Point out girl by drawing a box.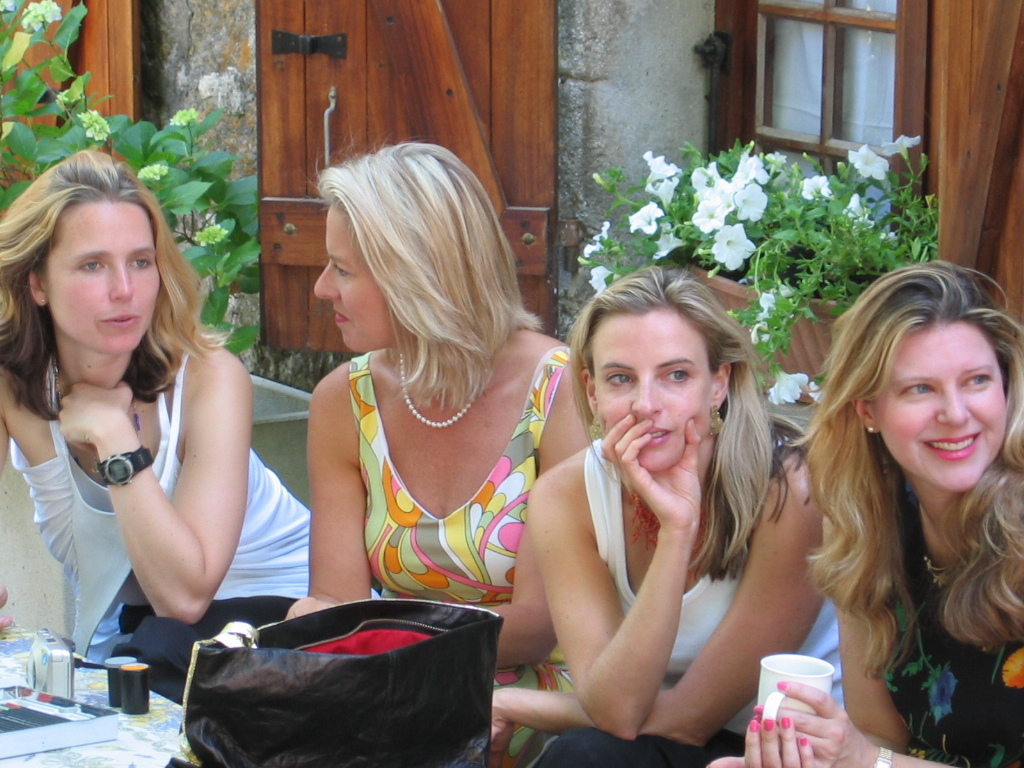
Rect(490, 268, 815, 766).
